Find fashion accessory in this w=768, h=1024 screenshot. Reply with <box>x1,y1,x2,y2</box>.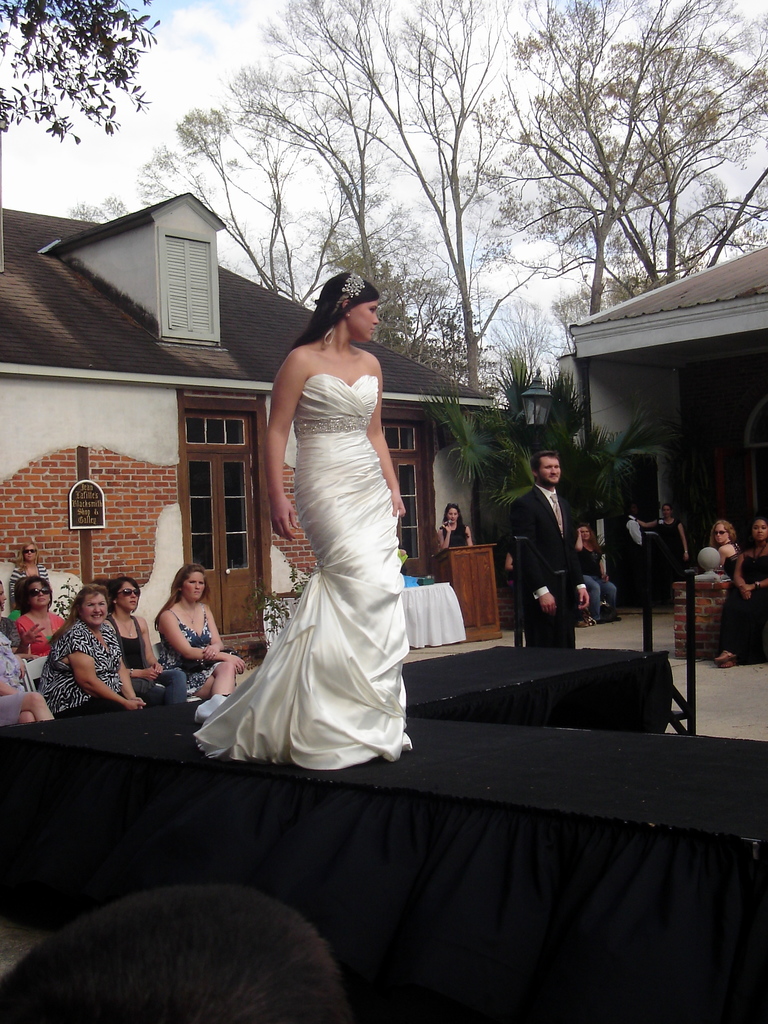
<box>179,603,196,624</box>.
